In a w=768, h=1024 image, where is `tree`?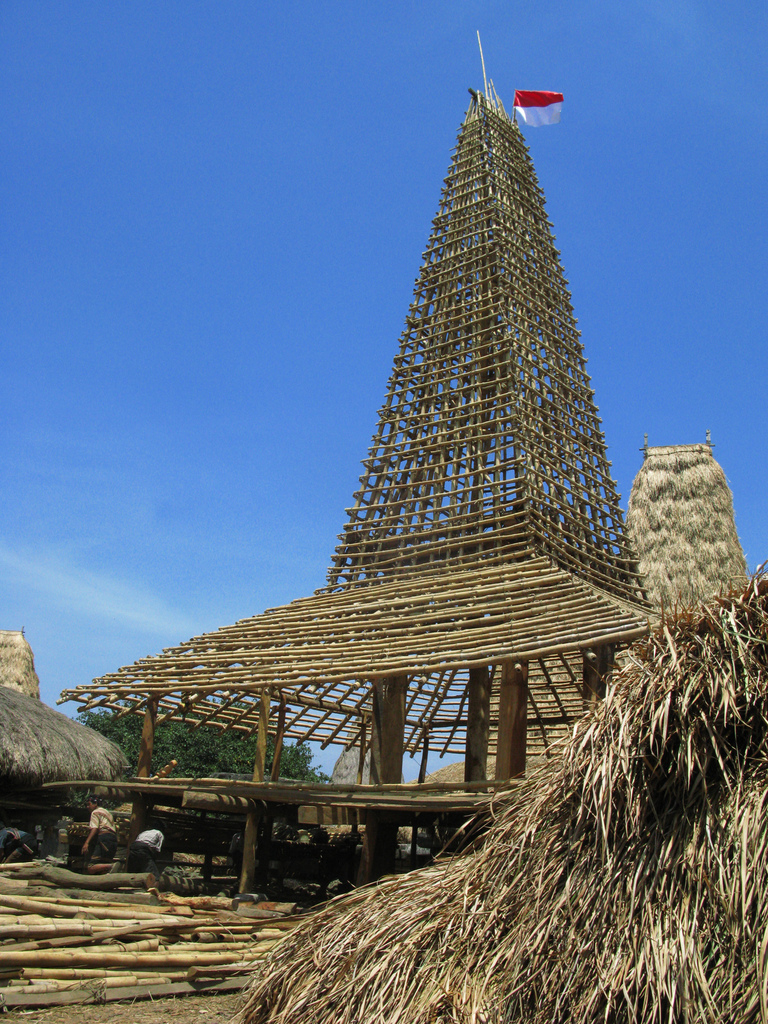
57,673,346,823.
